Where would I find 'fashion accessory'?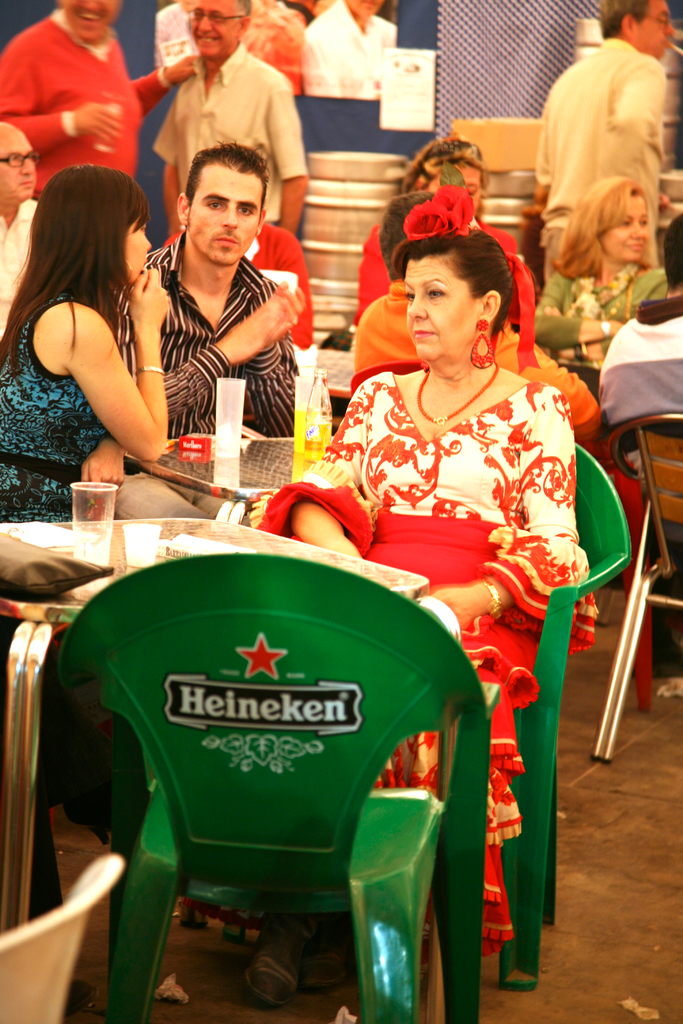
At BBox(0, 533, 105, 603).
